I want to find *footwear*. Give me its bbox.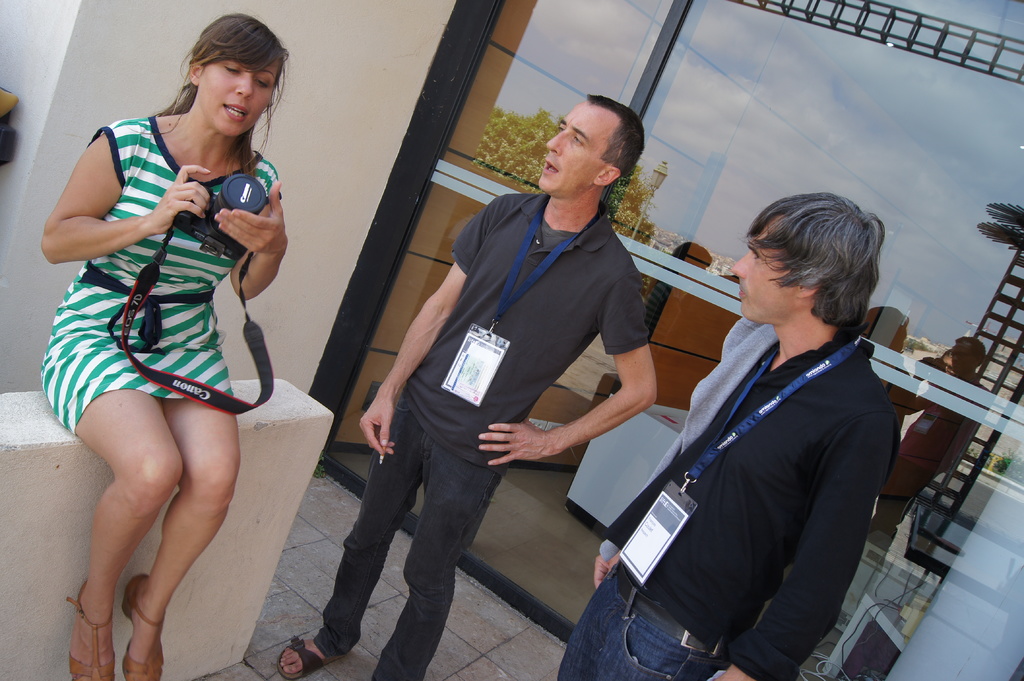
[120, 576, 168, 680].
